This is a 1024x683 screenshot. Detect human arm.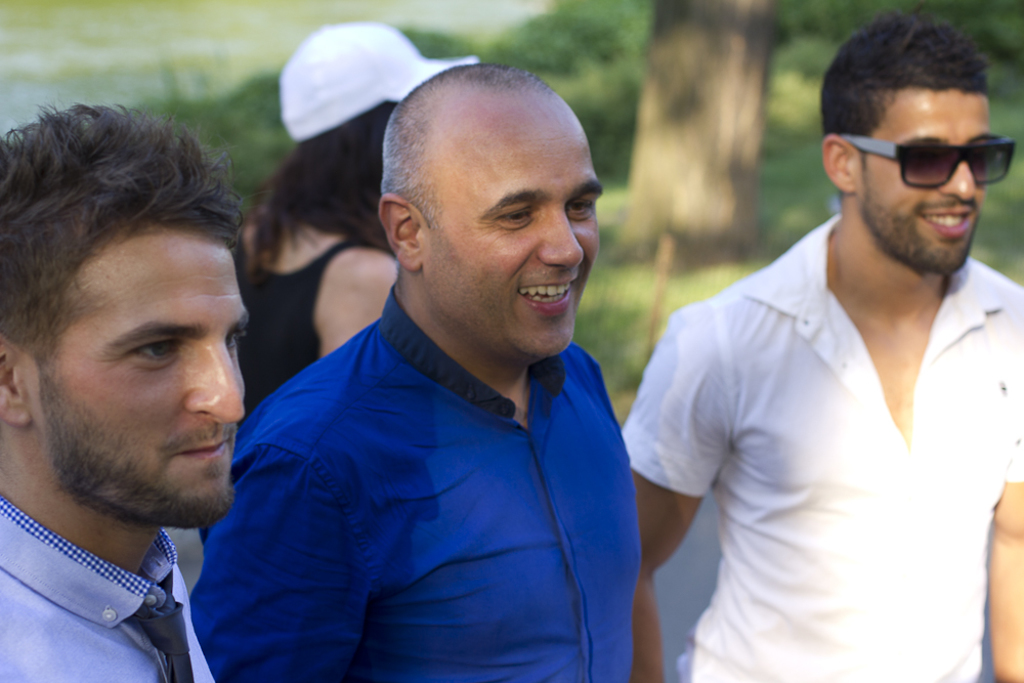
select_region(990, 298, 1023, 682).
